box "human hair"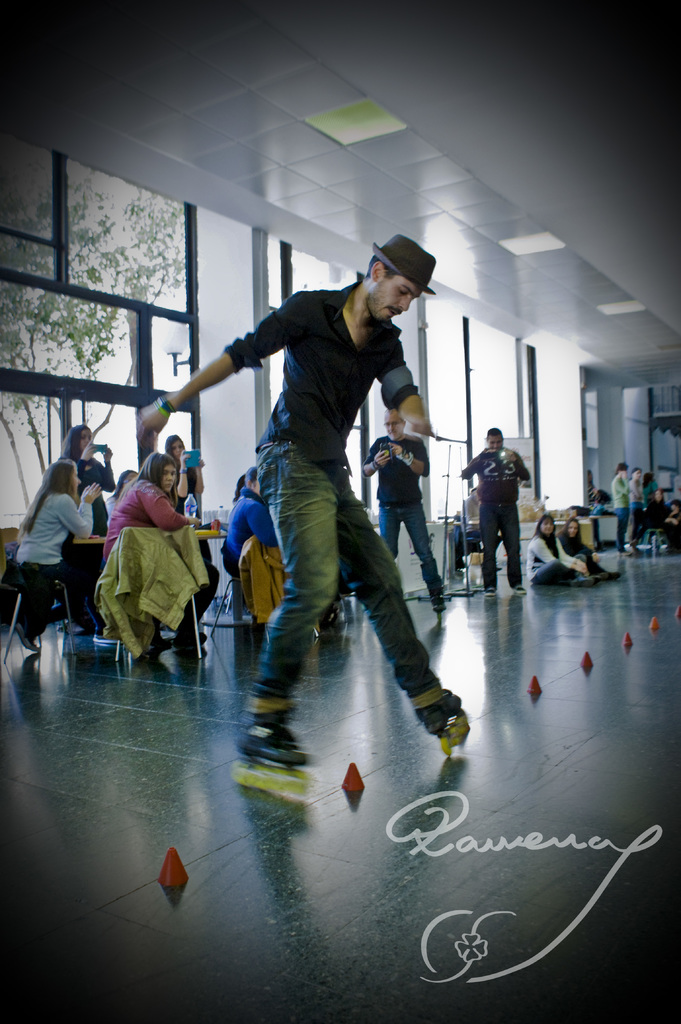
pyautogui.locateOnScreen(531, 513, 557, 550)
